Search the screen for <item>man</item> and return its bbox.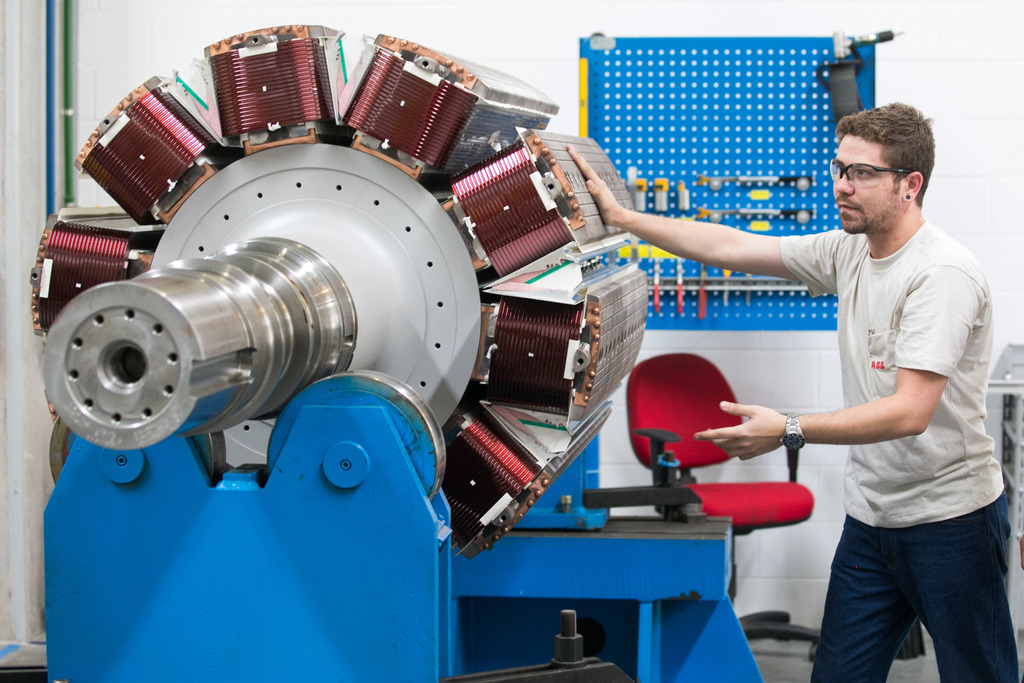
Found: [566,101,1018,682].
